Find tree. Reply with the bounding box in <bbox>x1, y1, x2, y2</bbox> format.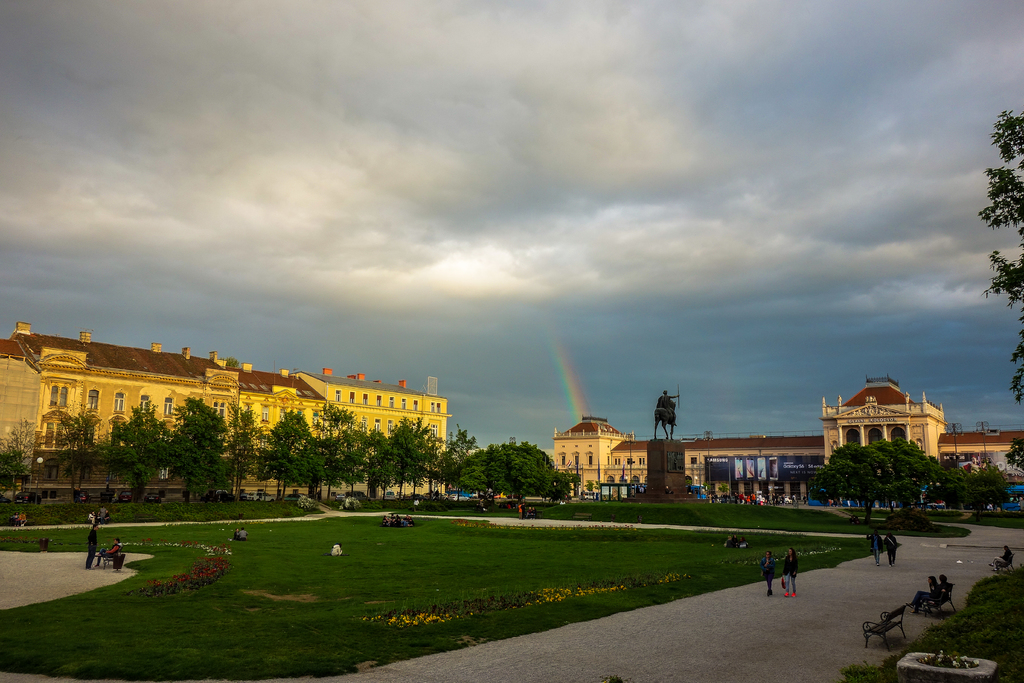
<bbox>221, 398, 258, 488</bbox>.
